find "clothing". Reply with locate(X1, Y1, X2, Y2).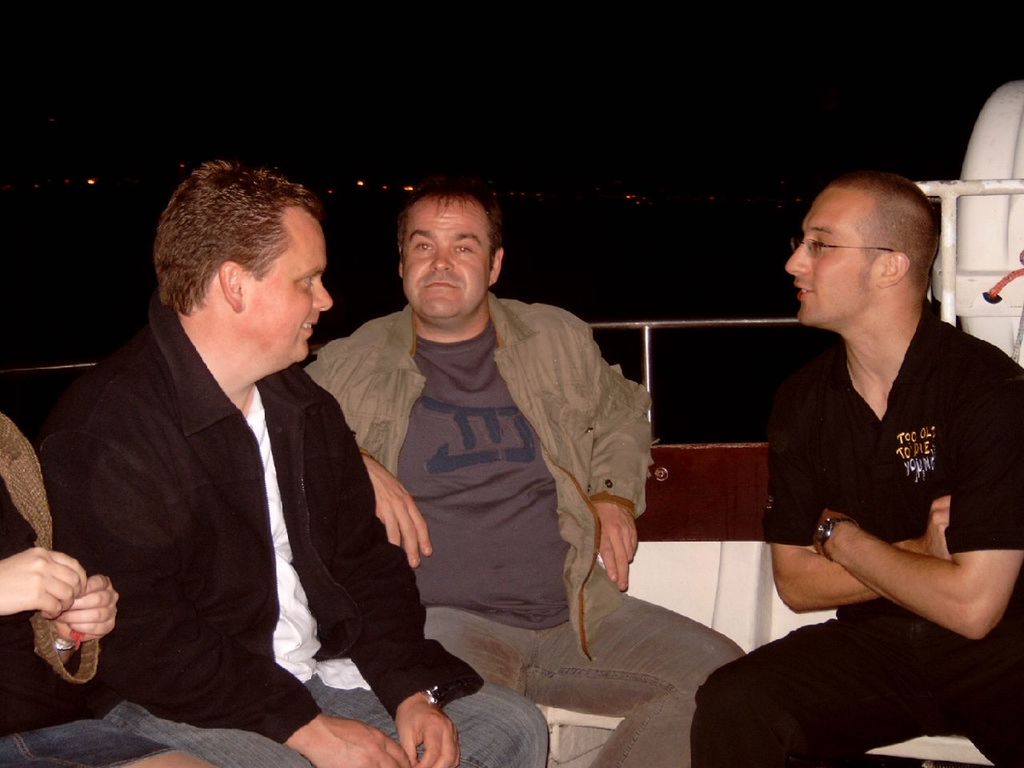
locate(774, 291, 1002, 672).
